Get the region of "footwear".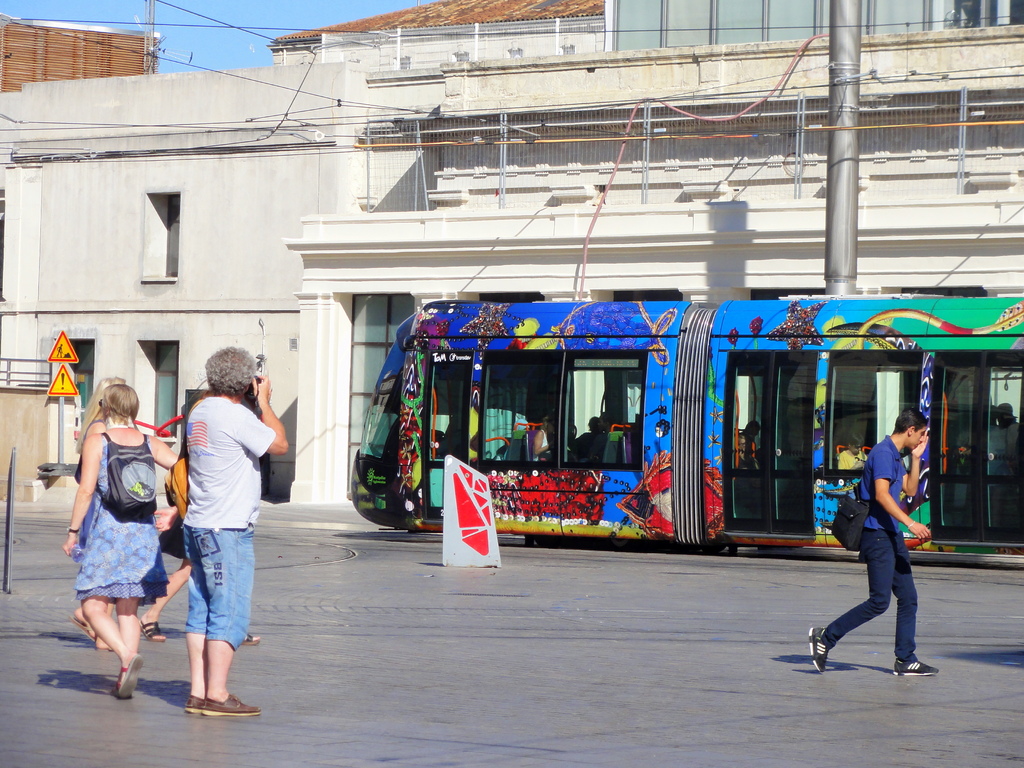
(893, 653, 944, 676).
